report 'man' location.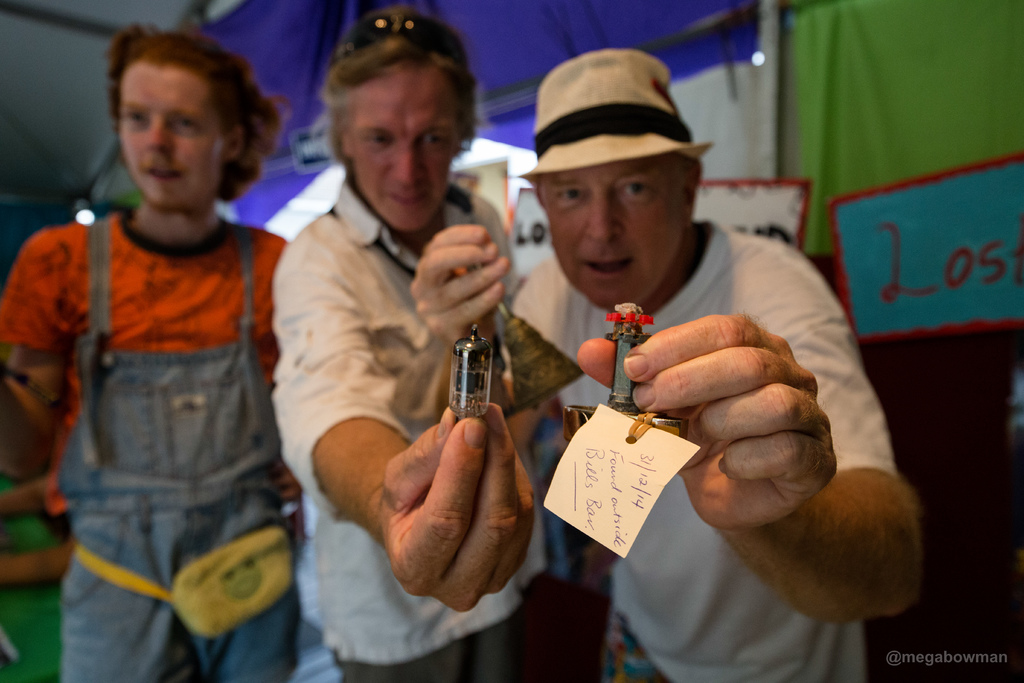
Report: bbox=[280, 14, 572, 682].
